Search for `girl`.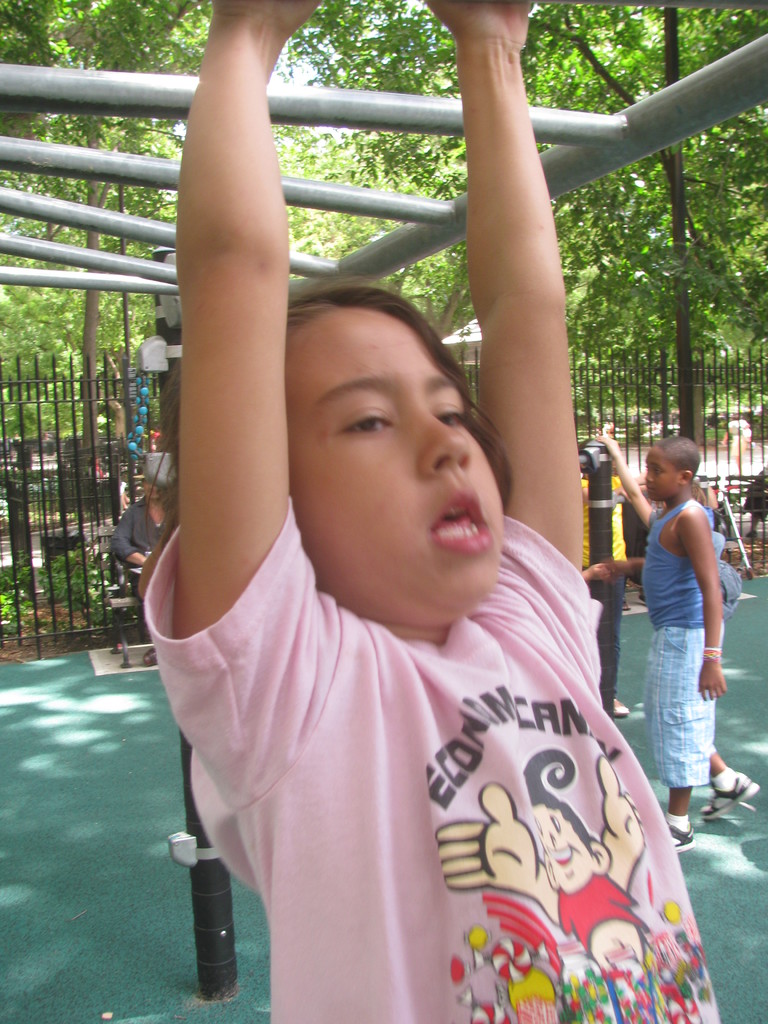
Found at bbox(138, 0, 721, 1019).
